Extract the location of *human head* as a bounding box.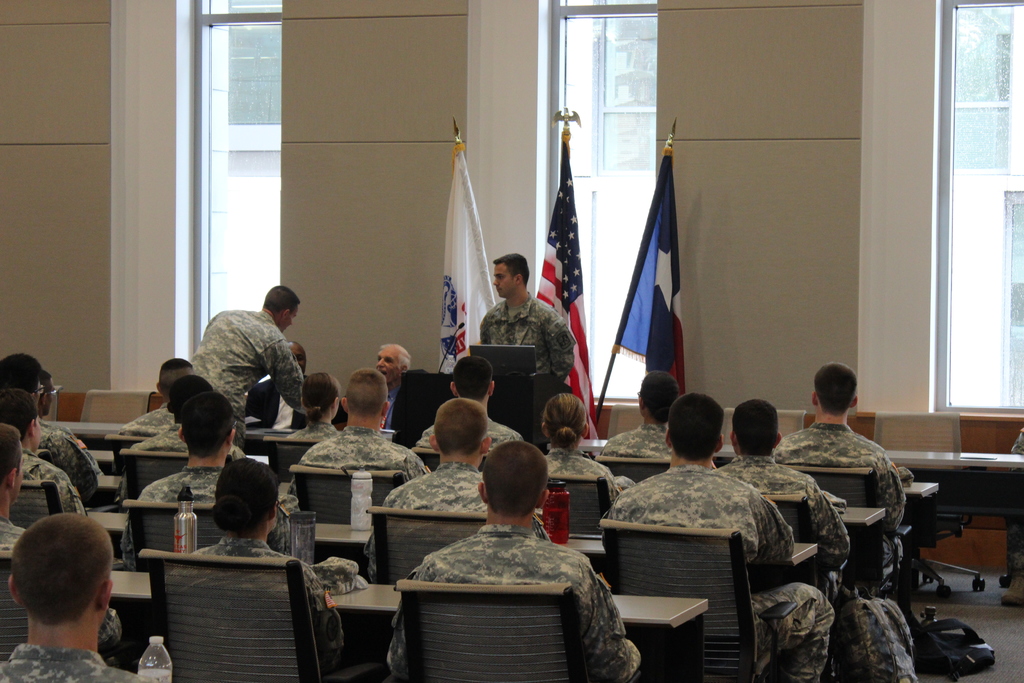
bbox=(641, 370, 676, 425).
